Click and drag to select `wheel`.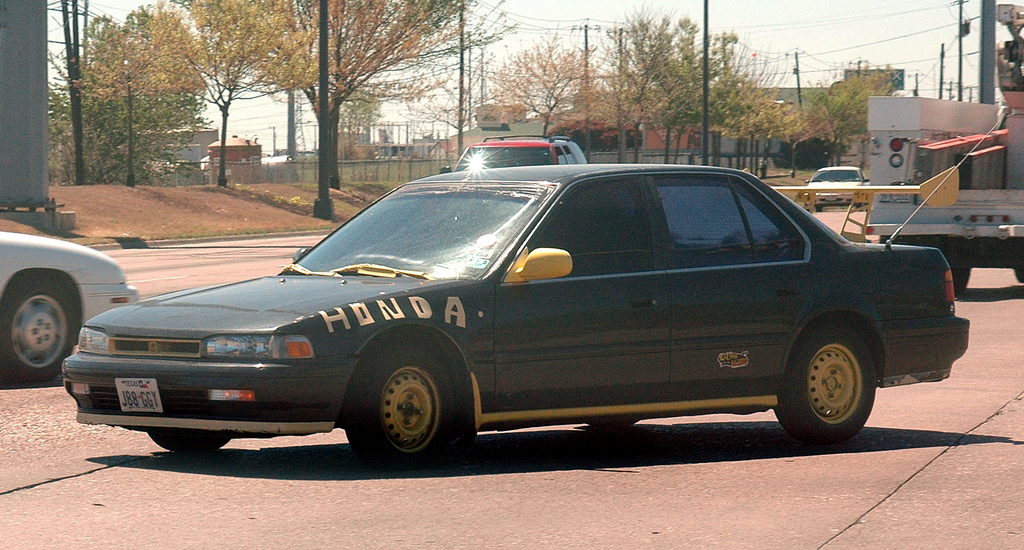
Selection: region(351, 348, 450, 464).
